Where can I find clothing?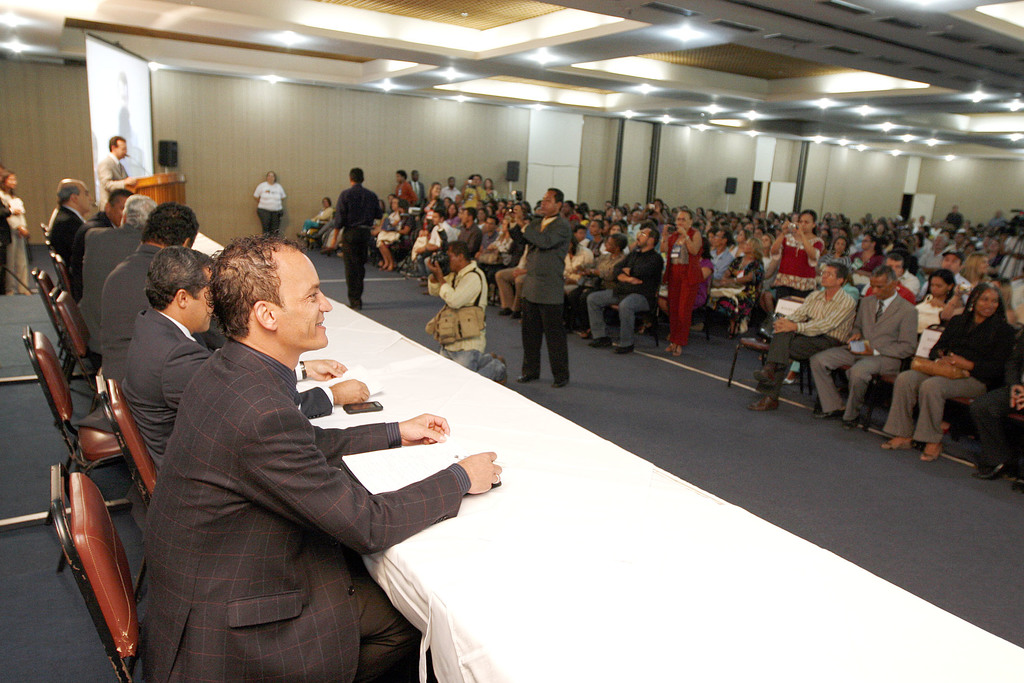
You can find it at [452,220,480,252].
